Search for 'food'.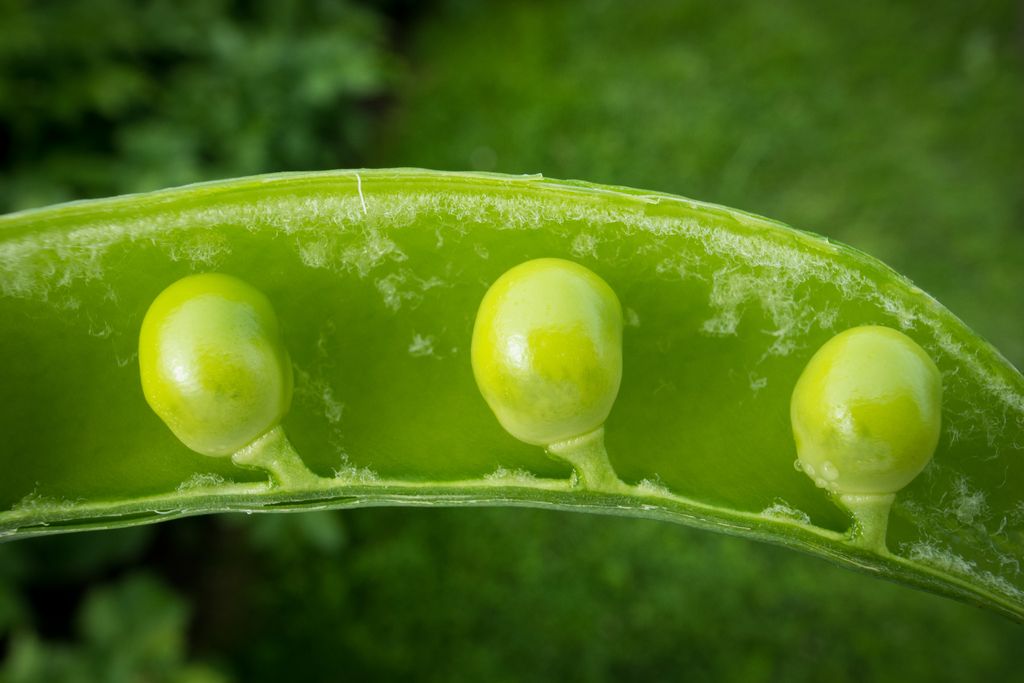
Found at [left=139, top=273, right=295, bottom=459].
